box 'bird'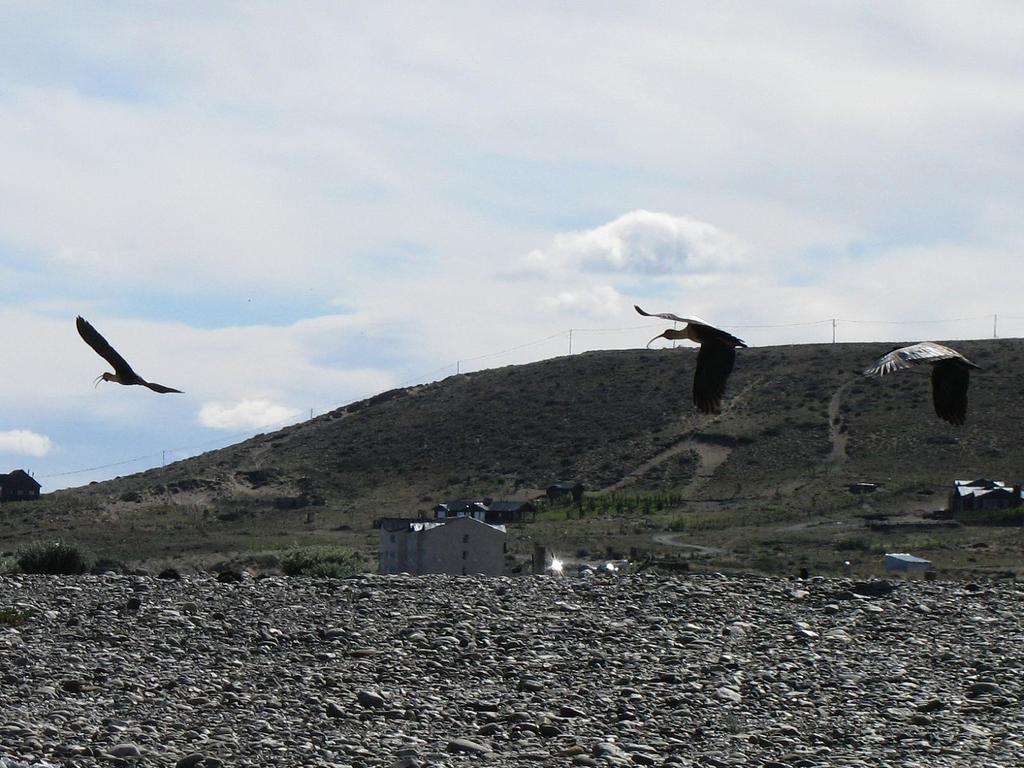
623/292/754/422
